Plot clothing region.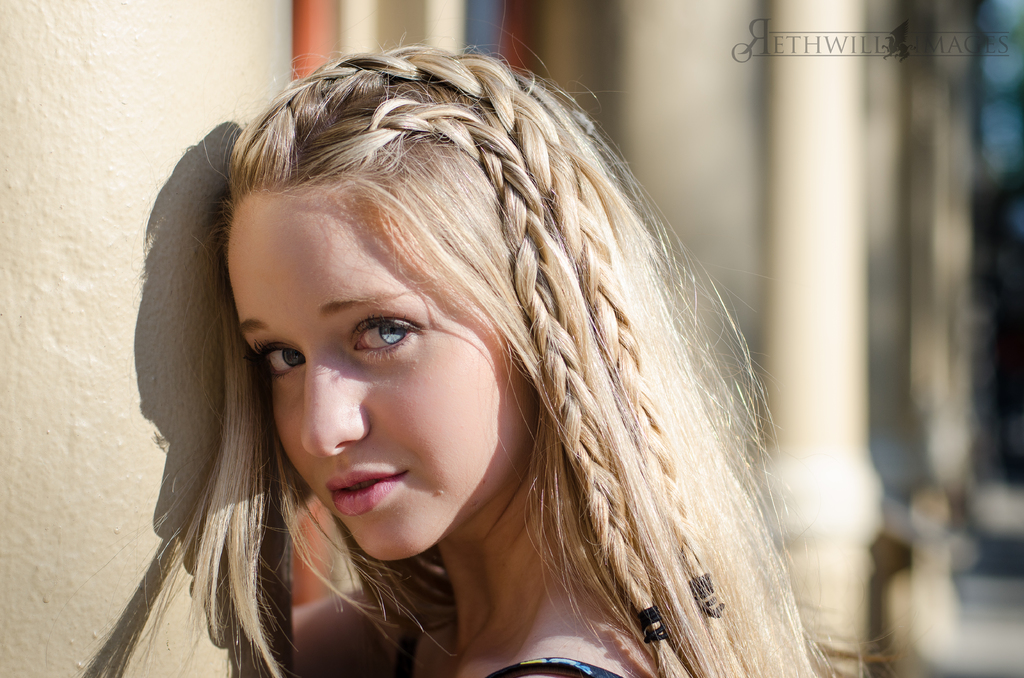
Plotted at Rect(482, 656, 630, 677).
